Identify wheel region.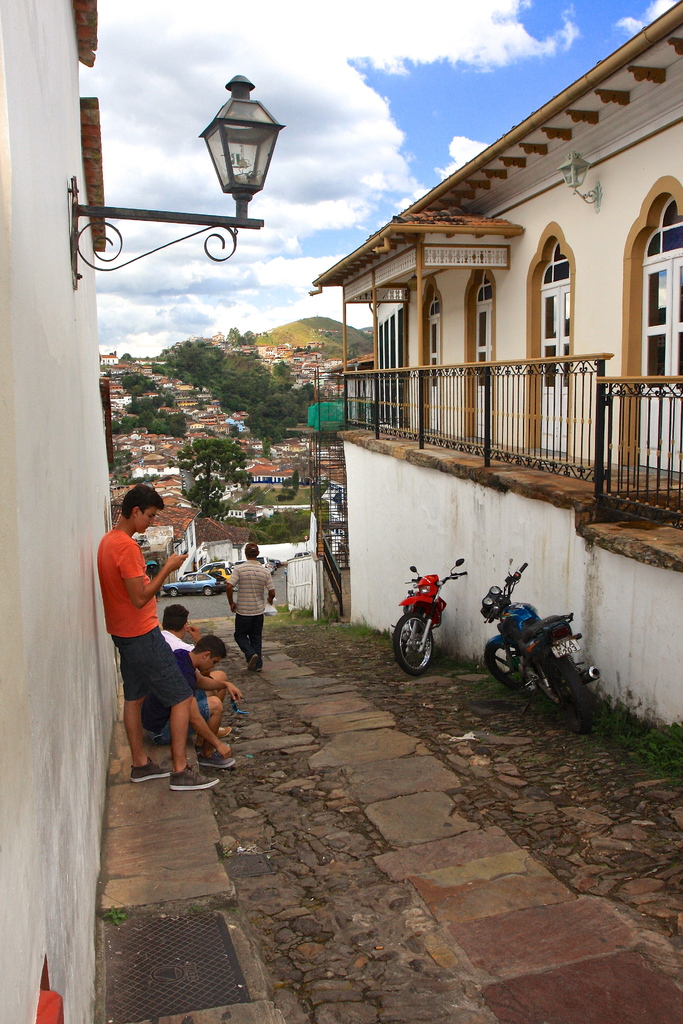
Region: 204:588:213:596.
